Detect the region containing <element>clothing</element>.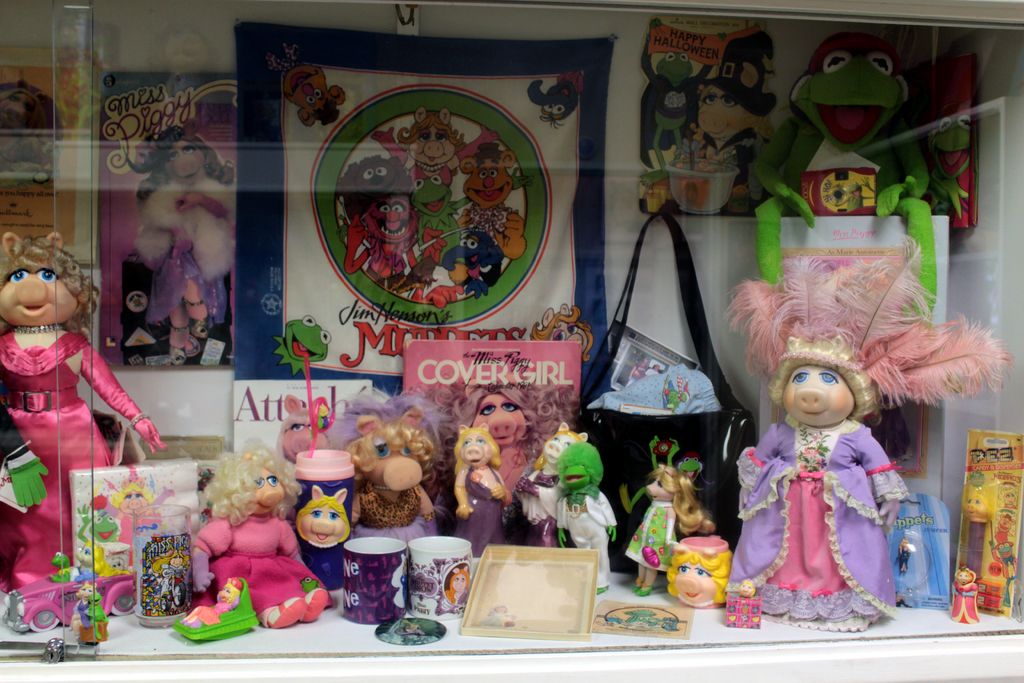
Rect(561, 489, 616, 588).
